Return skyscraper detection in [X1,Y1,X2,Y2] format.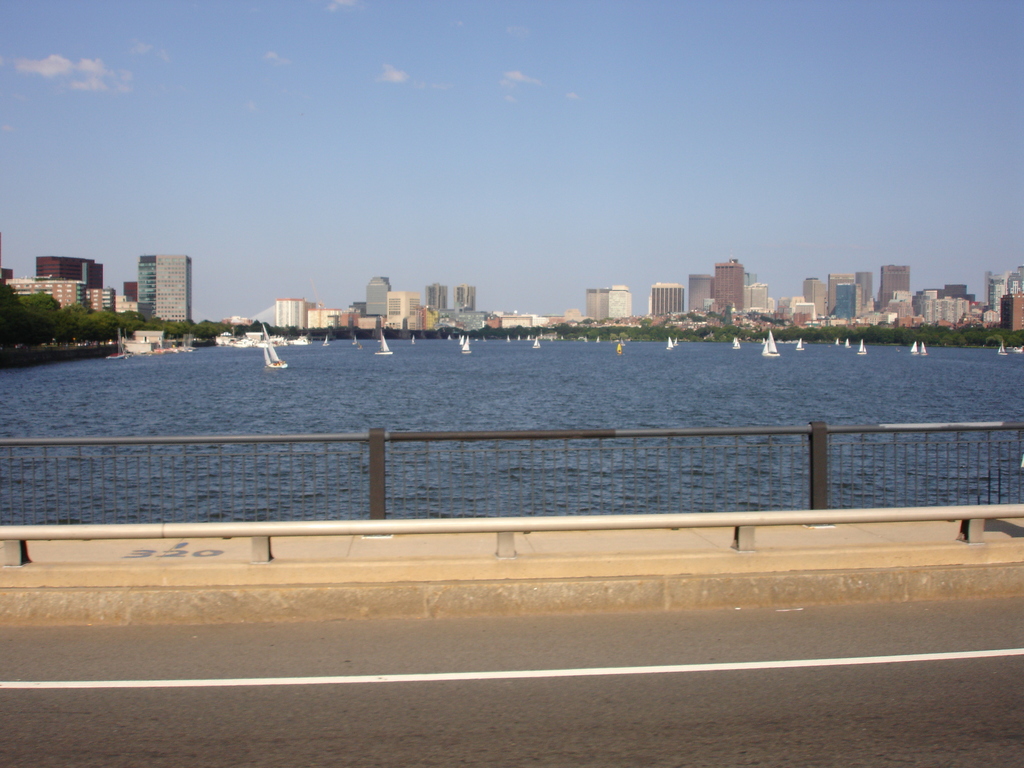
[585,283,636,316].
